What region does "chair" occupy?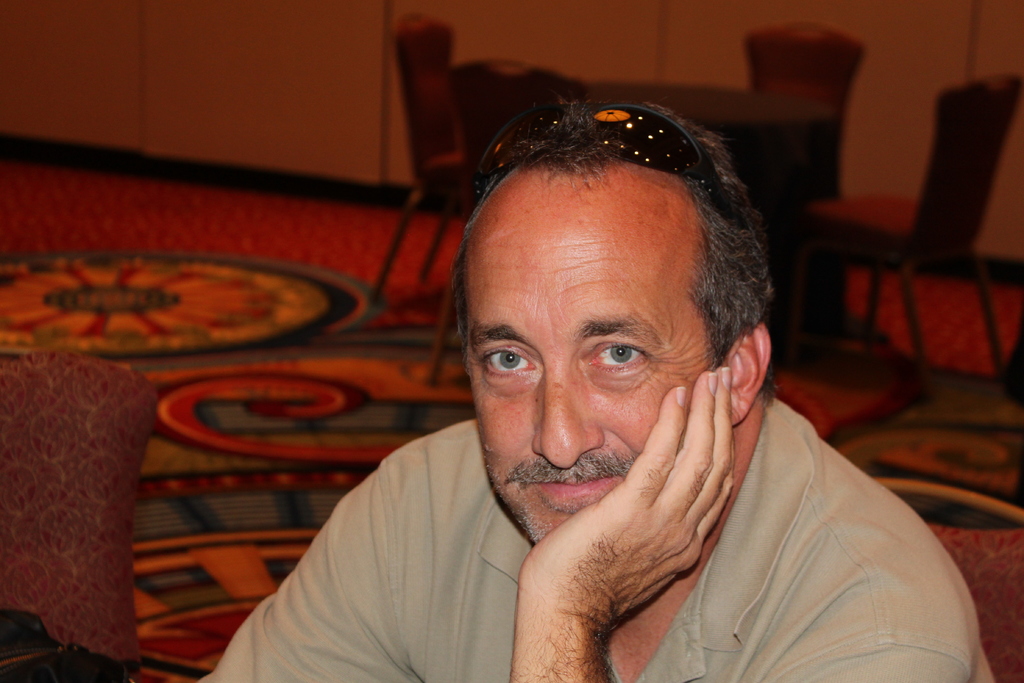
367:9:489:304.
